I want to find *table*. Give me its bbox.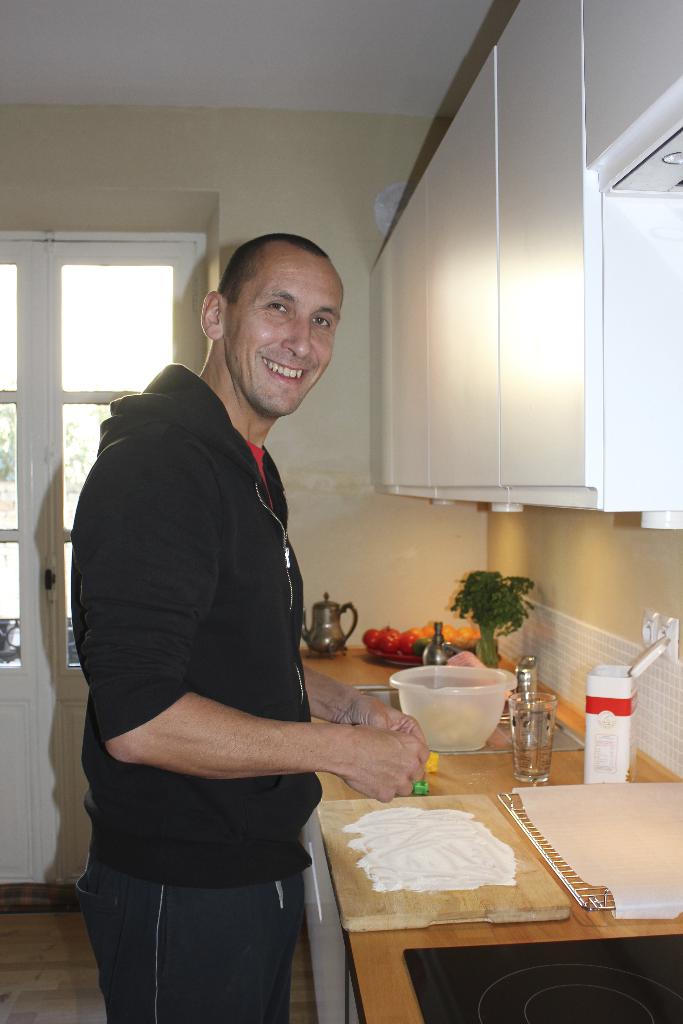
bbox=[270, 751, 682, 1023].
